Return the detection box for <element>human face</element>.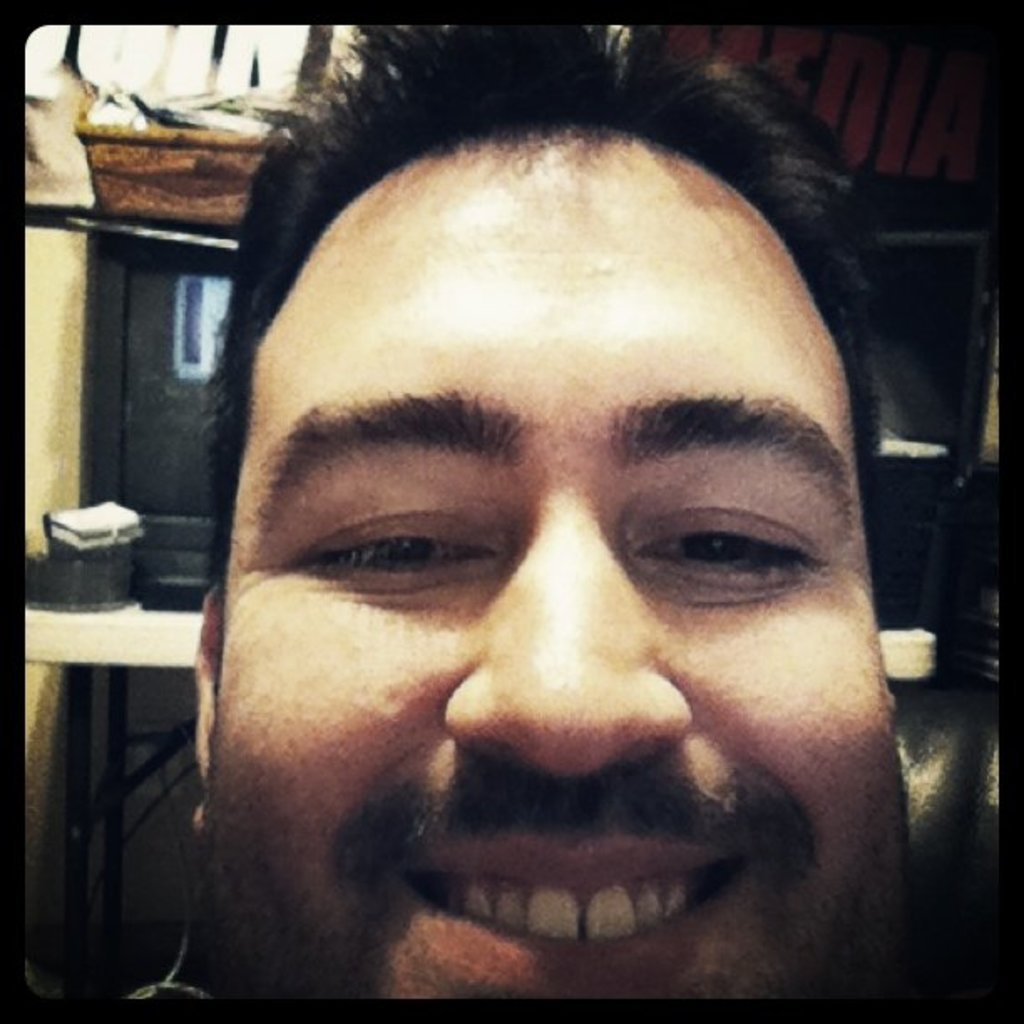
box(199, 120, 907, 1006).
